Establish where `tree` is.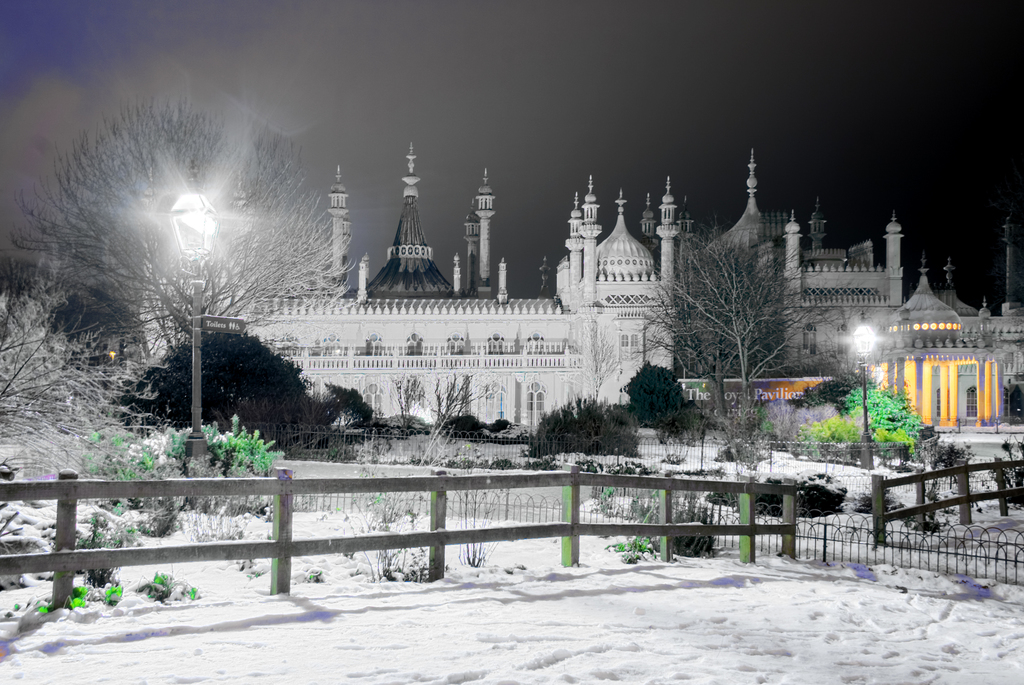
Established at 647, 280, 742, 423.
